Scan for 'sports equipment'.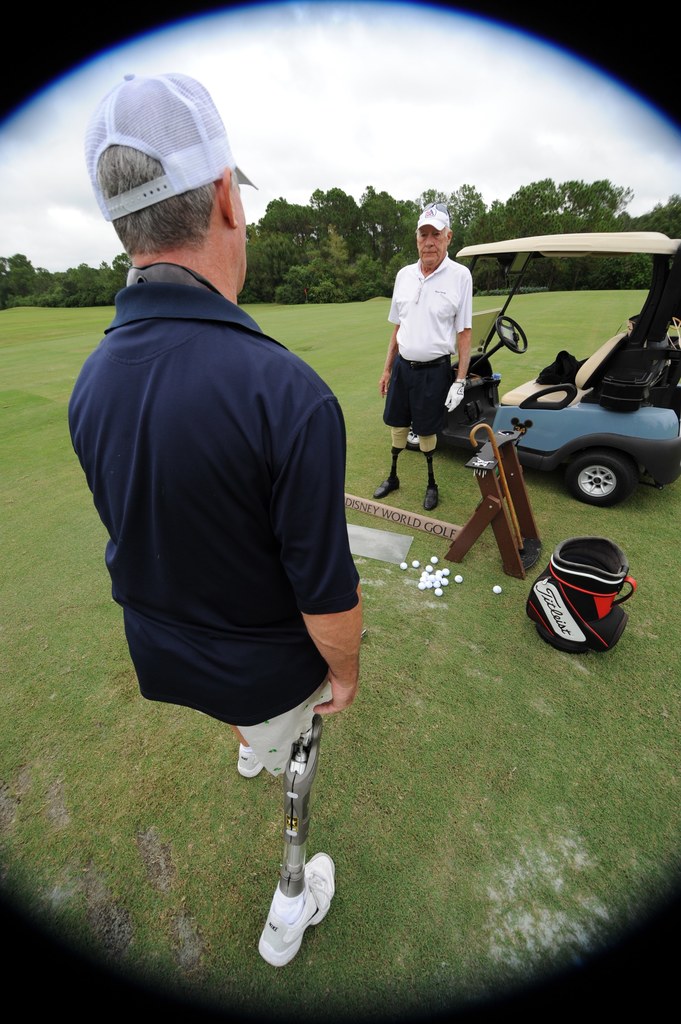
Scan result: box=[429, 557, 437, 562].
